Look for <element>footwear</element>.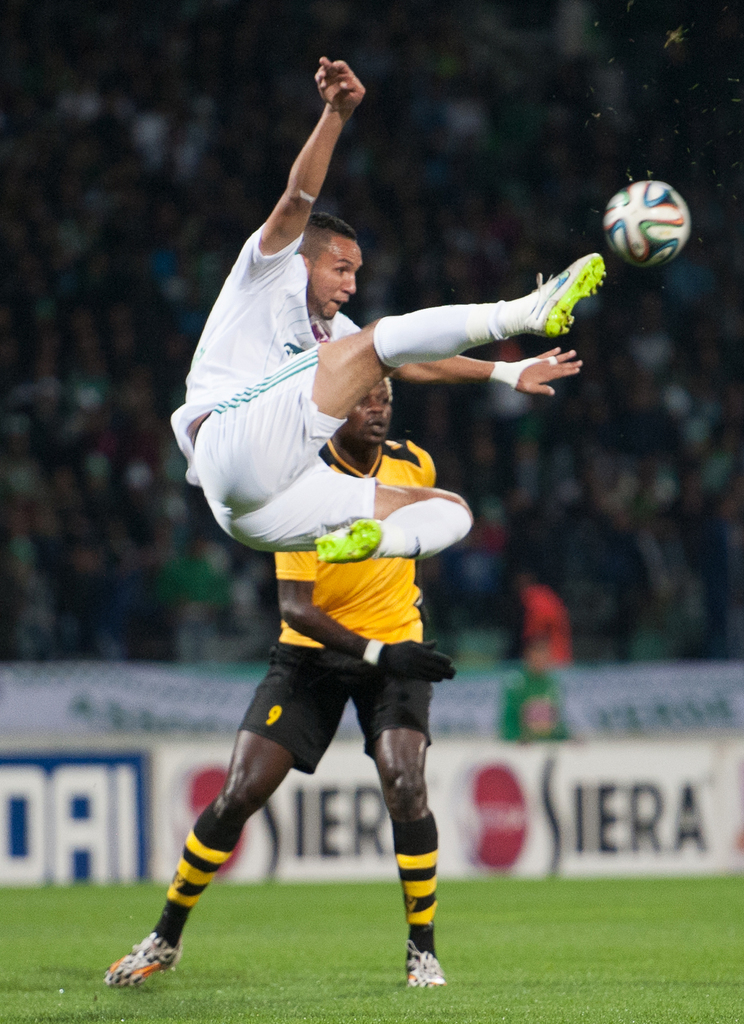
Found: l=314, t=519, r=383, b=563.
